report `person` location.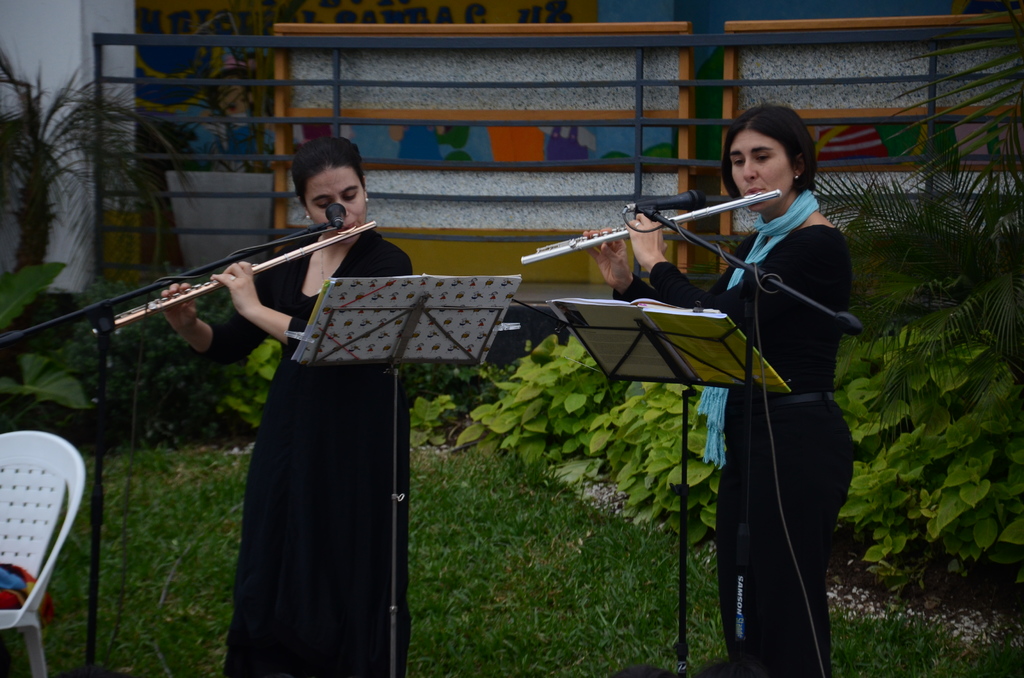
Report: l=159, t=140, r=415, b=668.
